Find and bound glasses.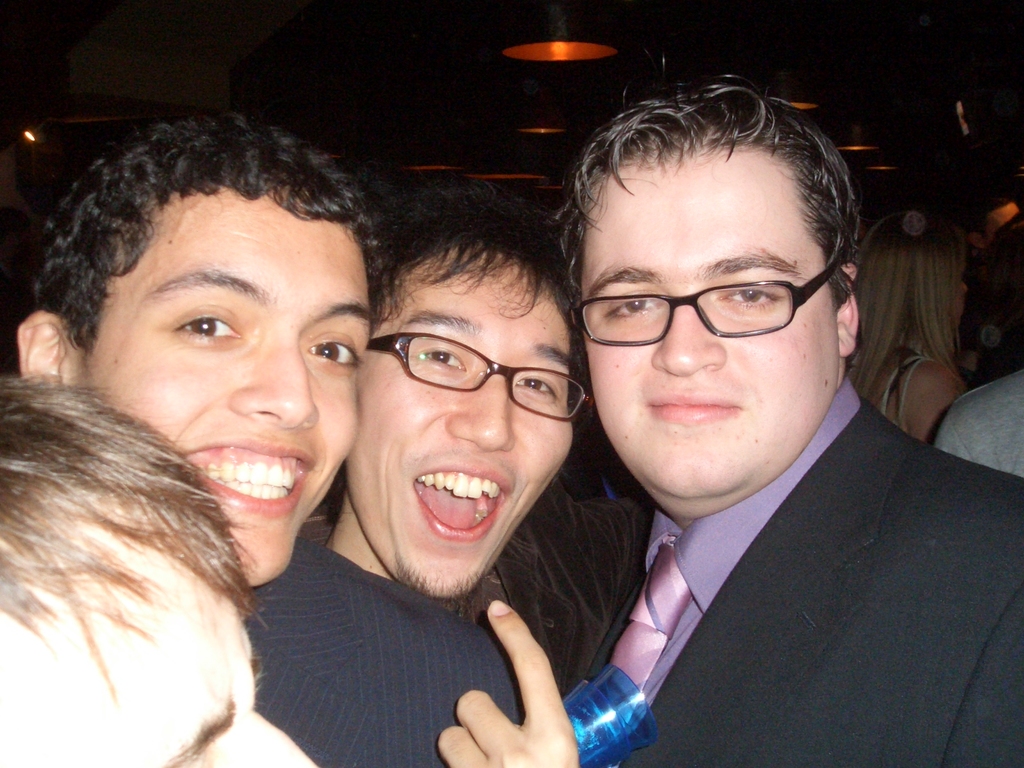
Bound: locate(567, 255, 842, 349).
